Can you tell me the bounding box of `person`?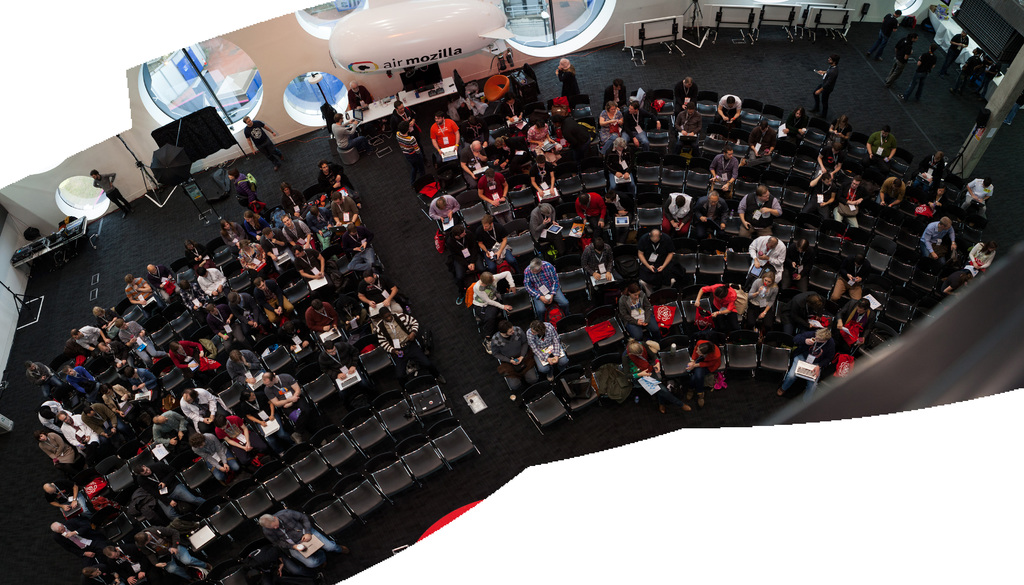
467,113,493,143.
